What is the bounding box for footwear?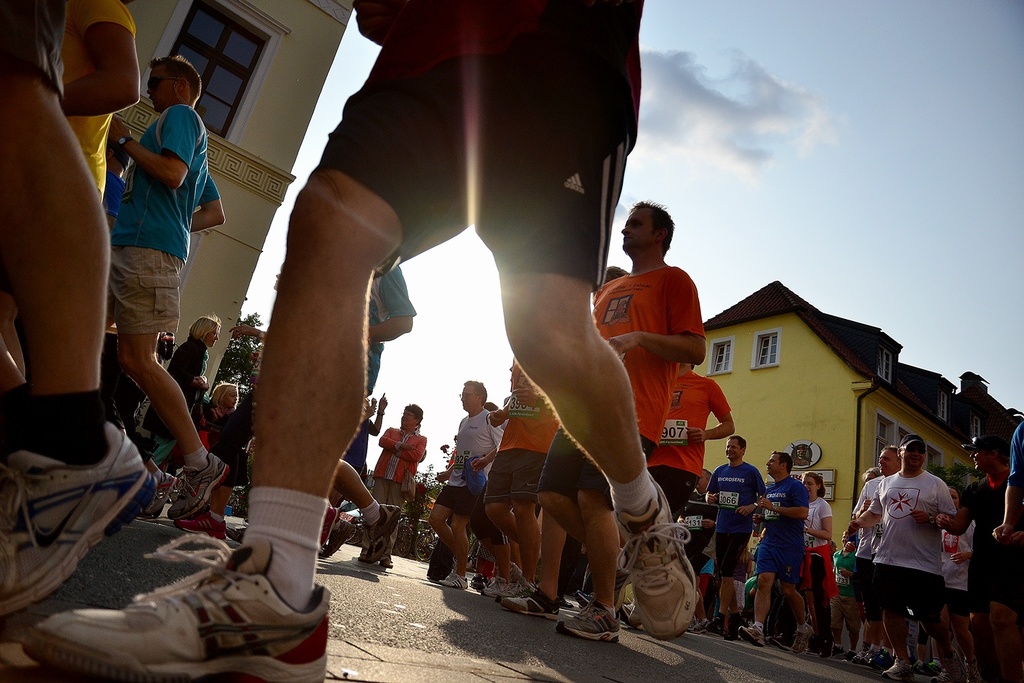
rect(694, 615, 714, 635).
